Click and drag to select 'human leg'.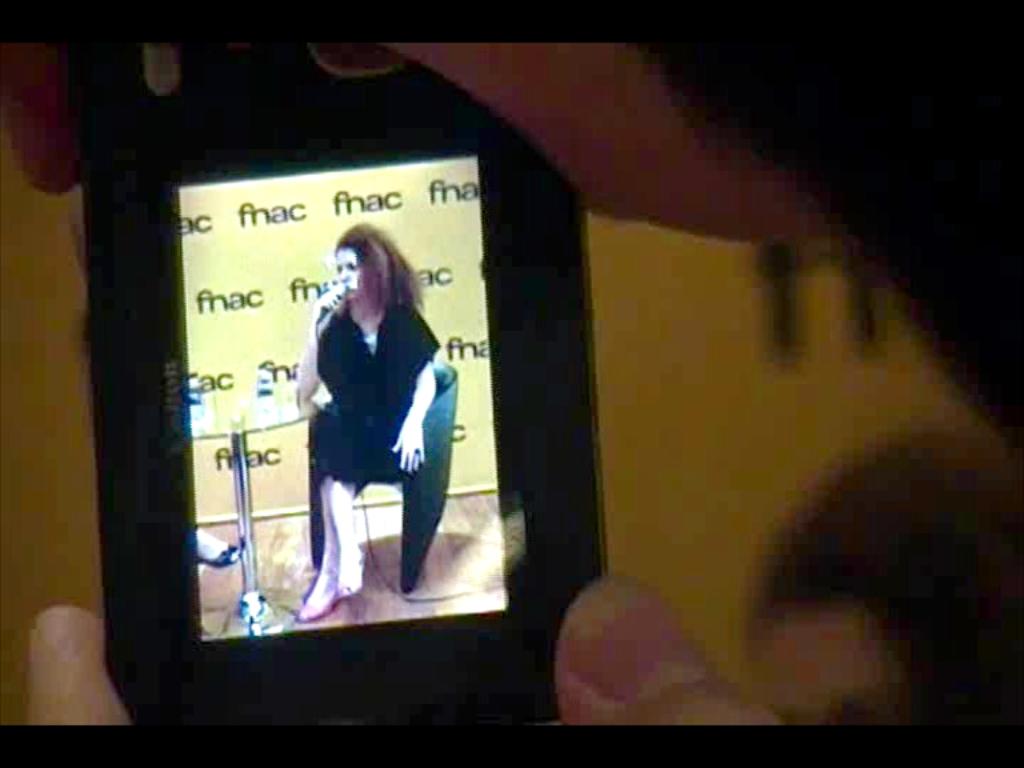
Selection: [left=333, top=485, right=367, bottom=599].
